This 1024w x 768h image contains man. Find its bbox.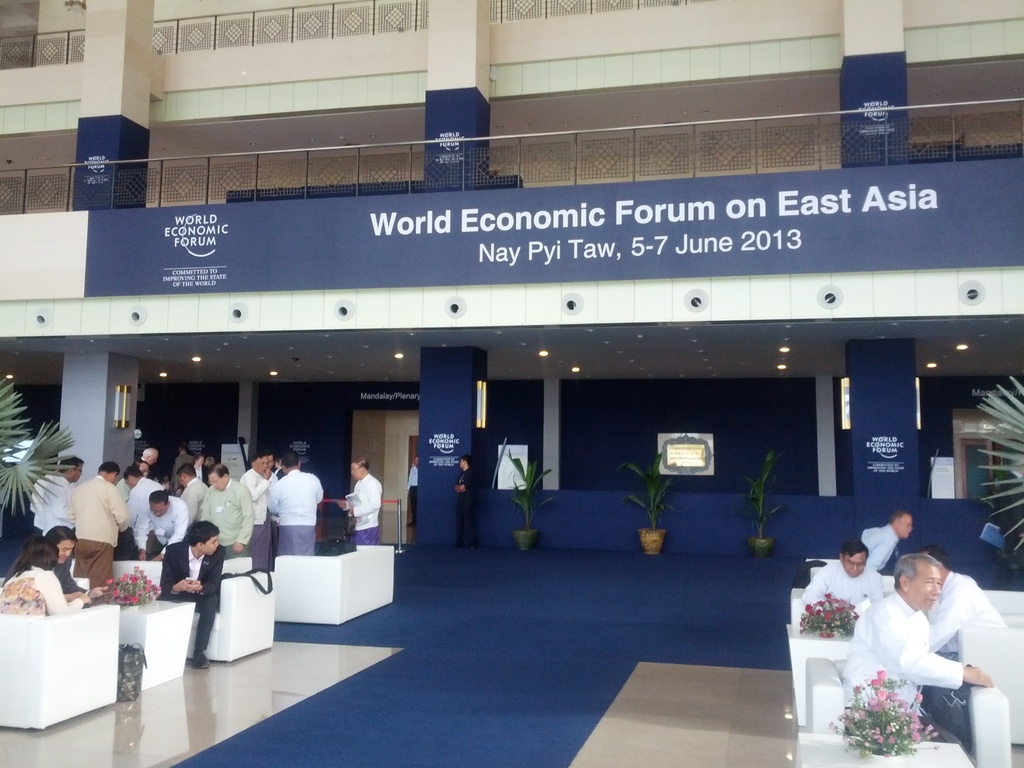
bbox=[29, 465, 58, 535].
